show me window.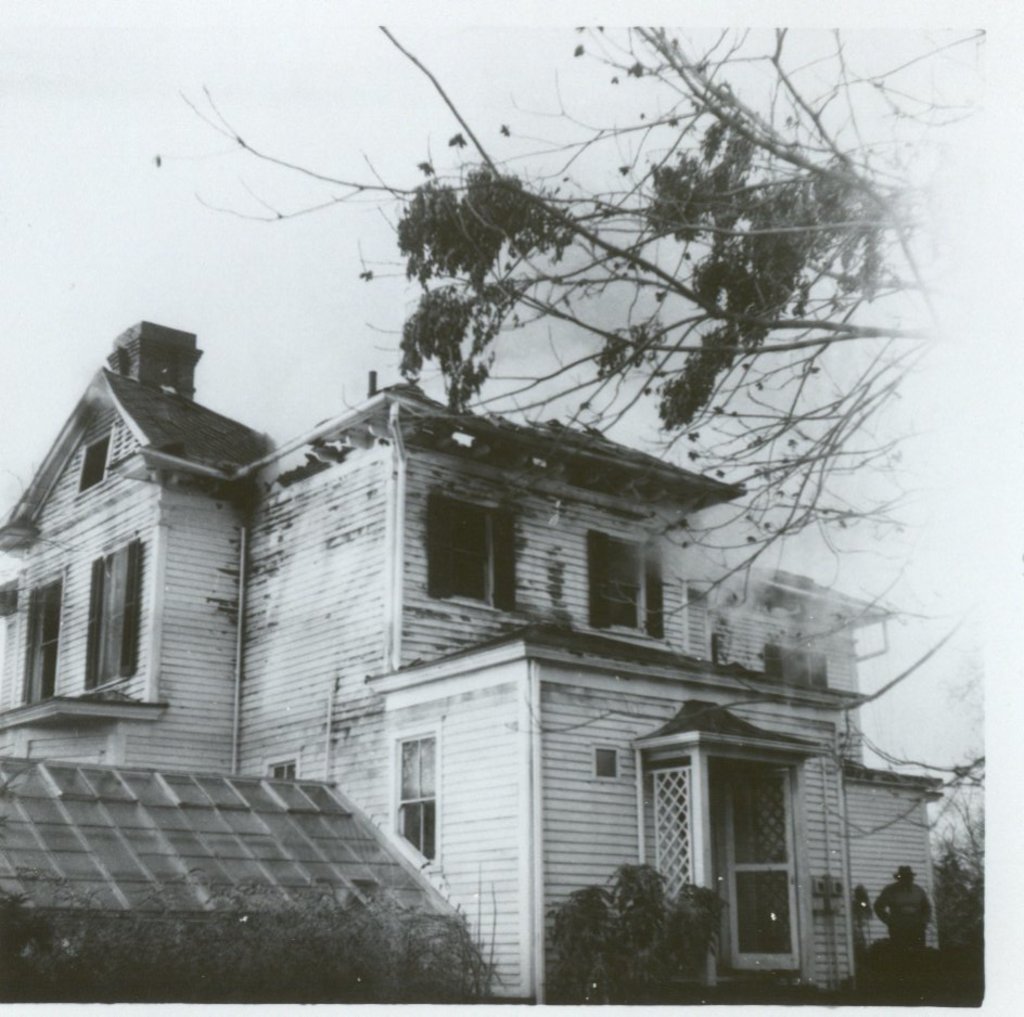
window is here: bbox=(17, 579, 63, 703).
